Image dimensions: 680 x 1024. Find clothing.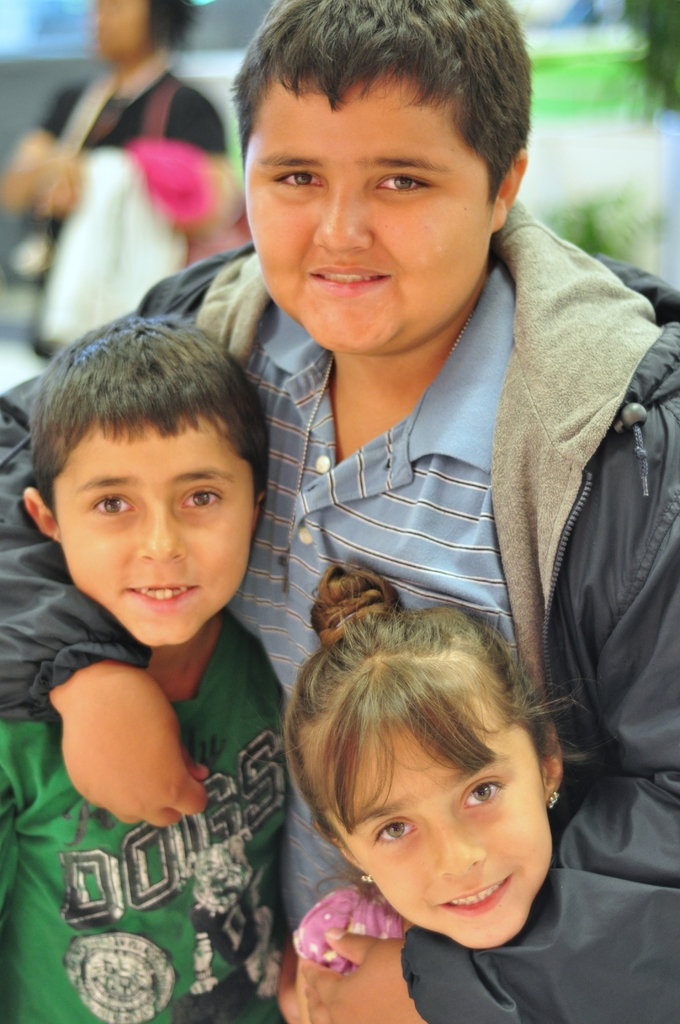
(39,65,216,352).
